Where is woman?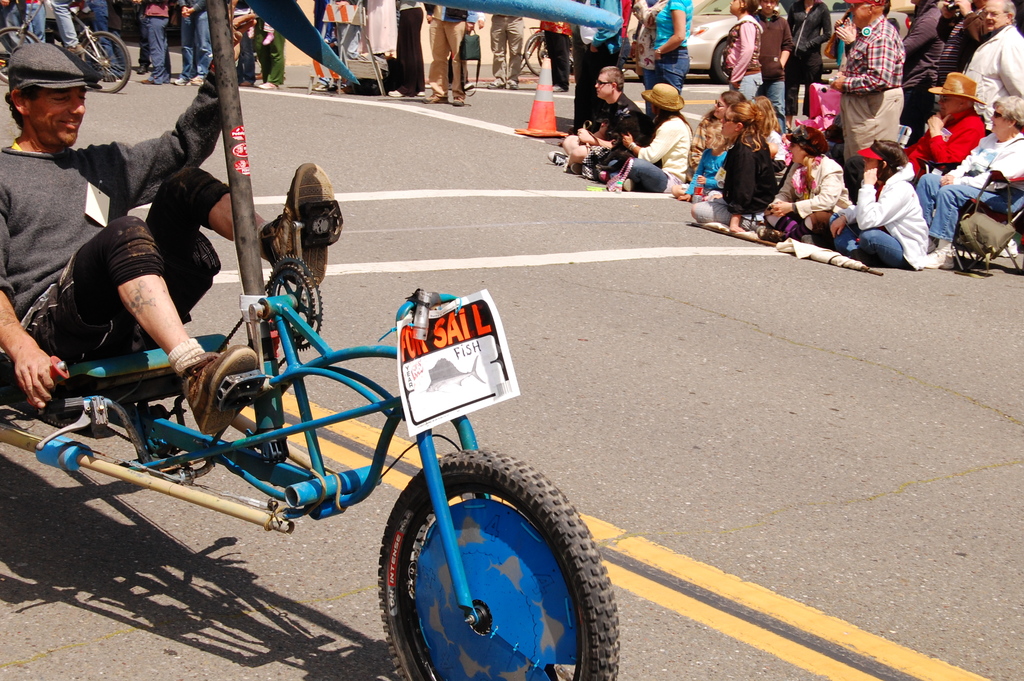
l=680, t=94, r=776, b=237.
